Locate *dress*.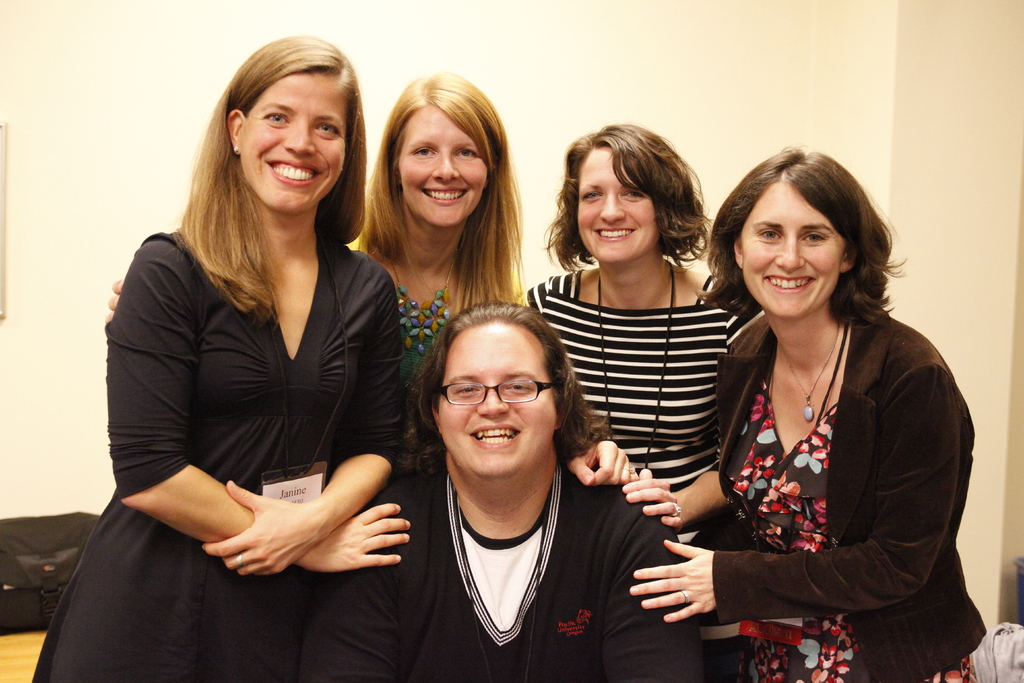
Bounding box: left=719, top=377, right=984, bottom=682.
